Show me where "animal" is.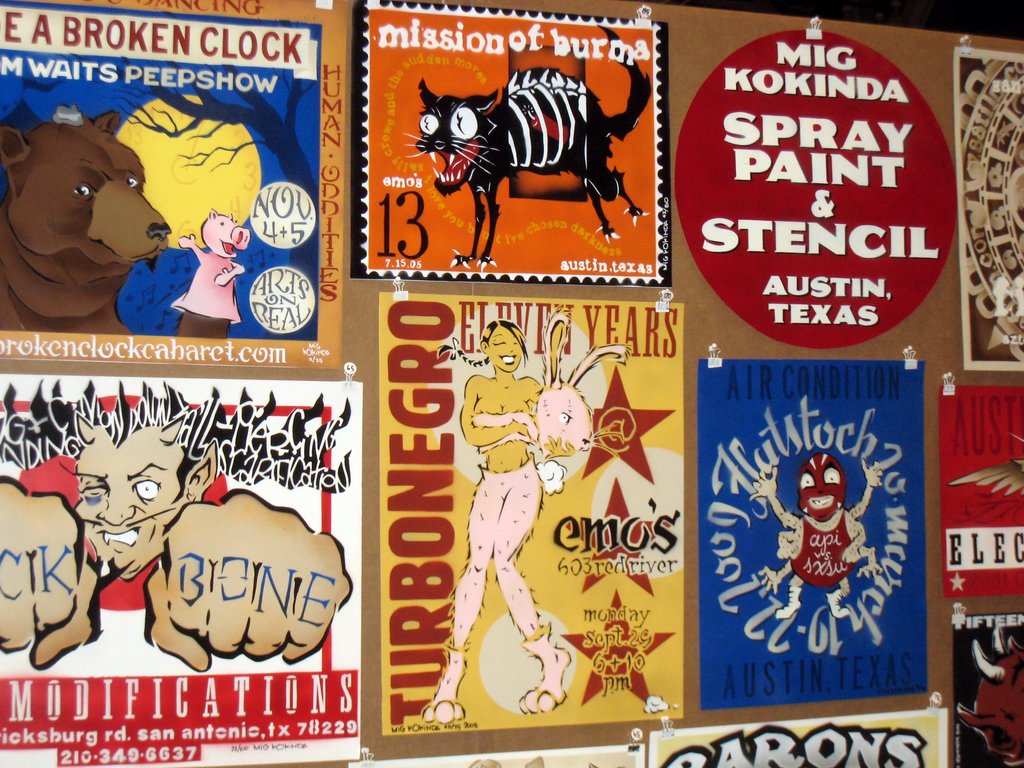
"animal" is at (401,24,653,273).
